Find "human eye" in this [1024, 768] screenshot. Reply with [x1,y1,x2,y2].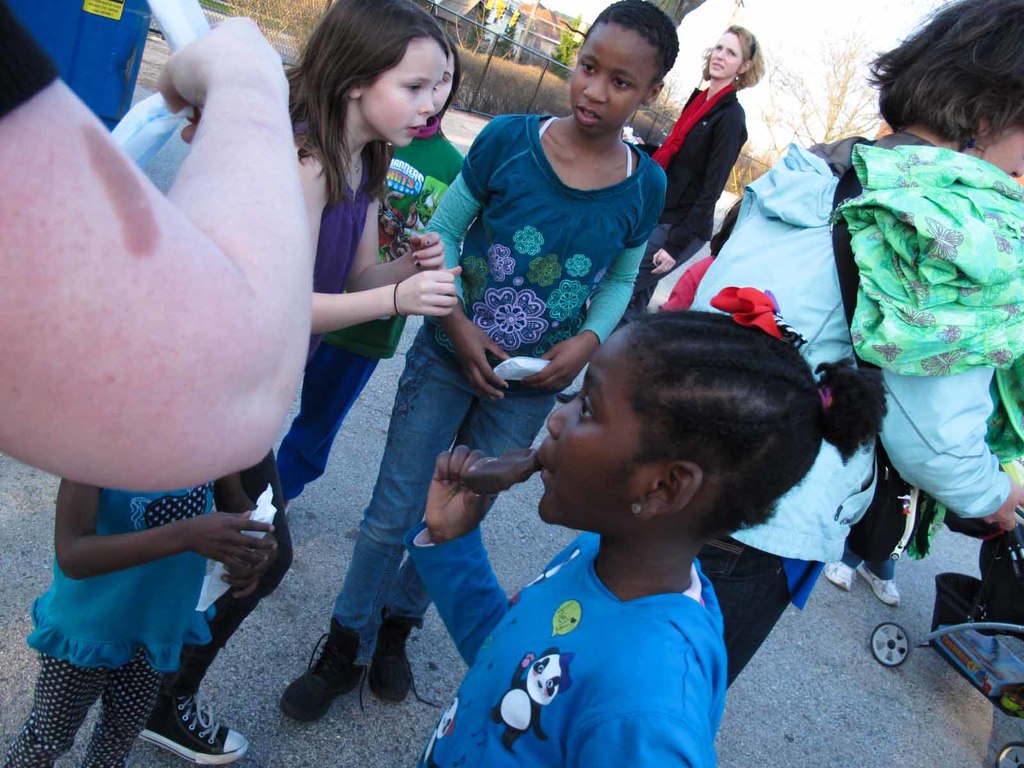
[609,74,633,88].
